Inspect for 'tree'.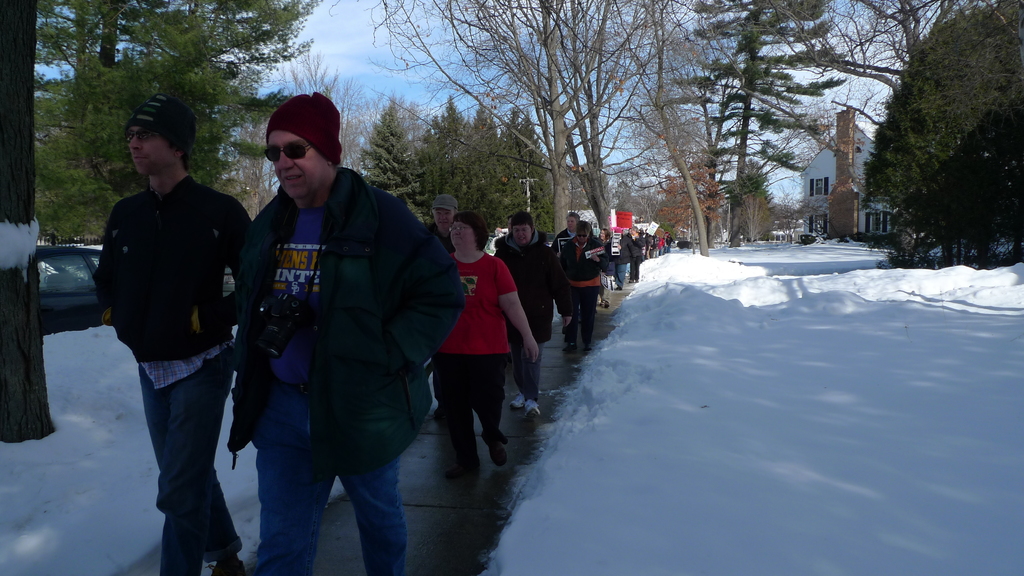
Inspection: 684:0:851:227.
